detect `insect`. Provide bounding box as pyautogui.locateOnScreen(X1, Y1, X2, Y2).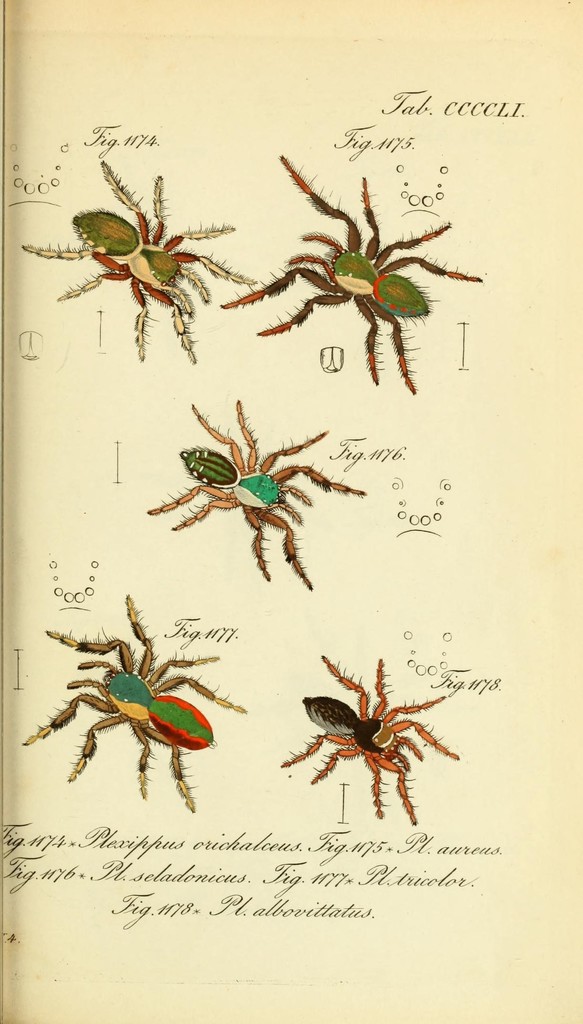
pyautogui.locateOnScreen(19, 594, 247, 809).
